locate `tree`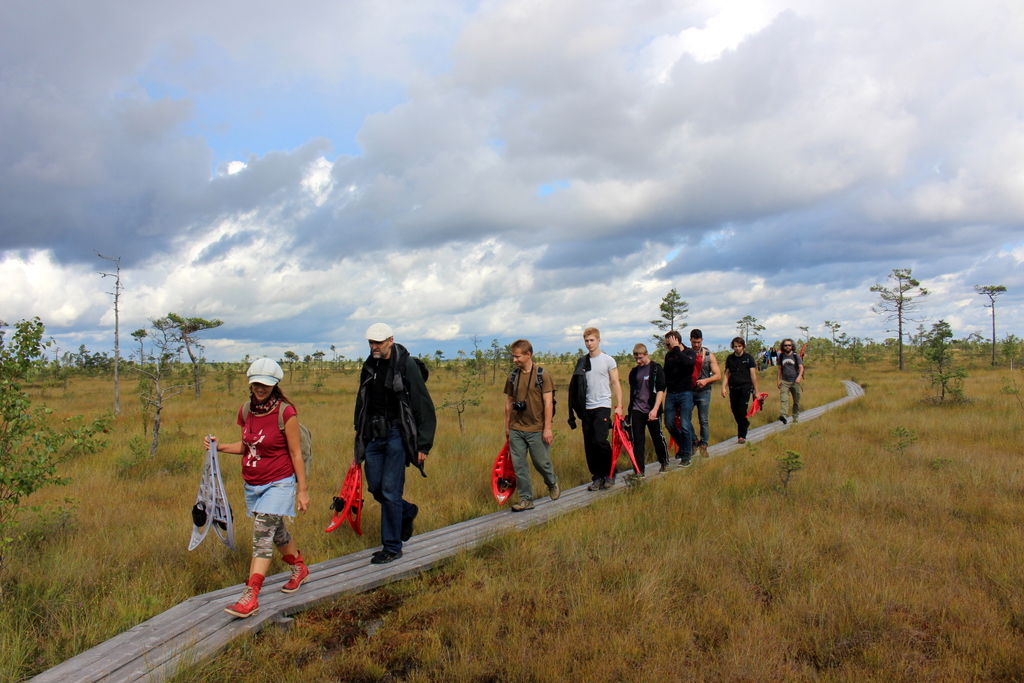
left=432, top=350, right=447, bottom=368
